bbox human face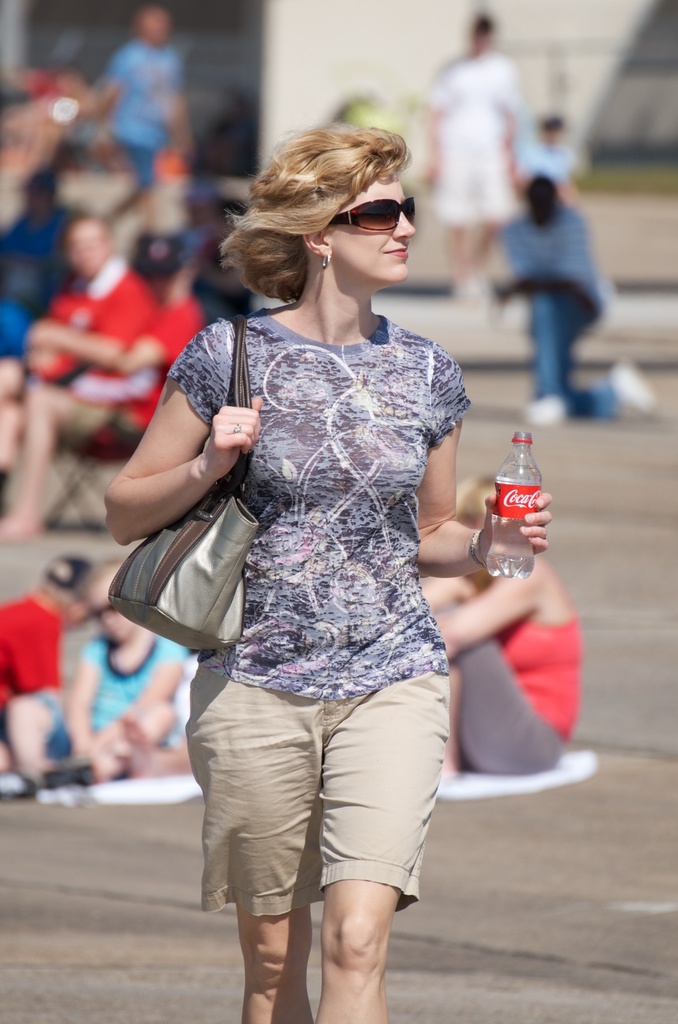
bbox(90, 584, 136, 645)
